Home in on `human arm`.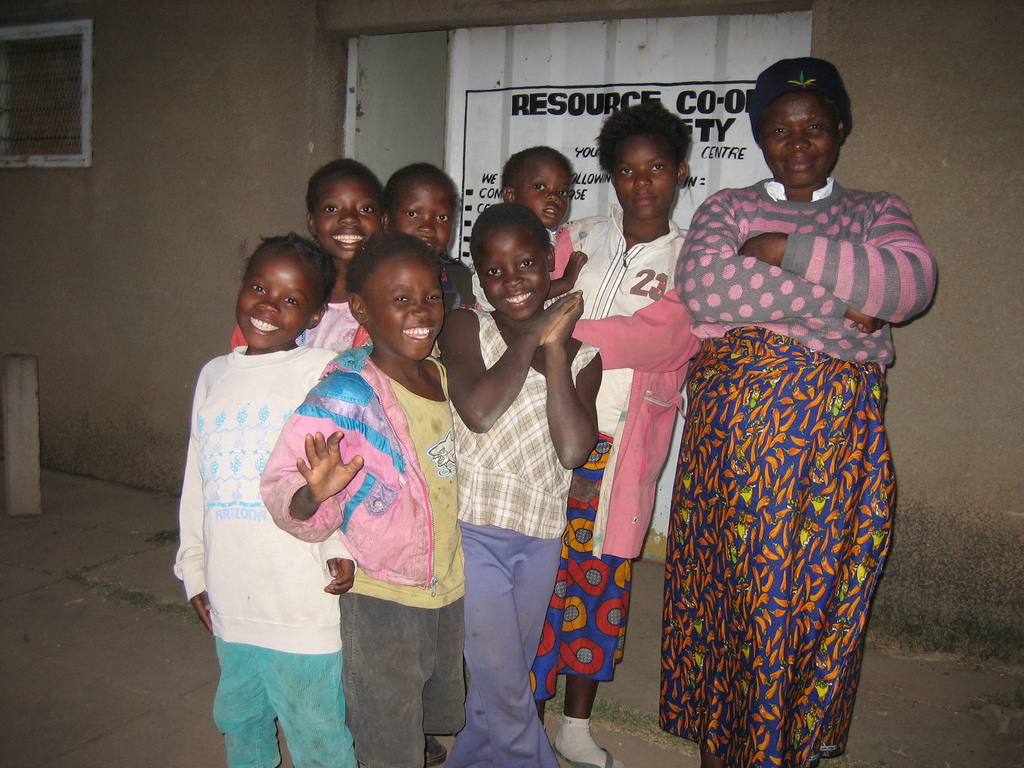
Homed in at detection(262, 373, 361, 541).
